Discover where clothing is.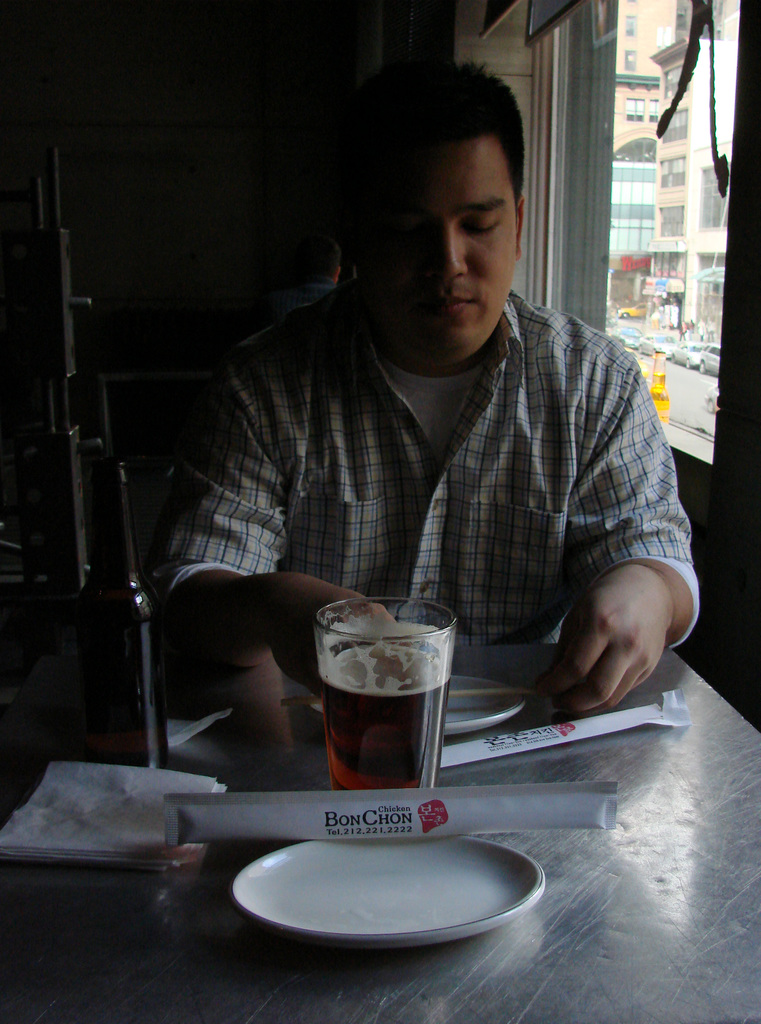
Discovered at box(131, 205, 710, 699).
